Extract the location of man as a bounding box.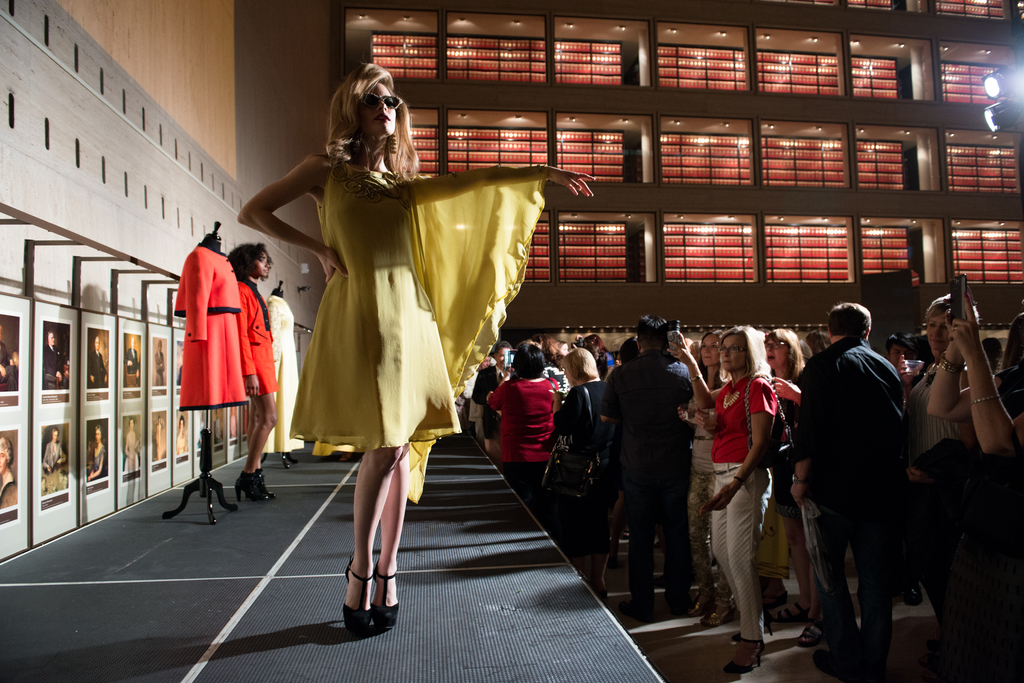
pyautogui.locateOnScreen(888, 335, 911, 377).
